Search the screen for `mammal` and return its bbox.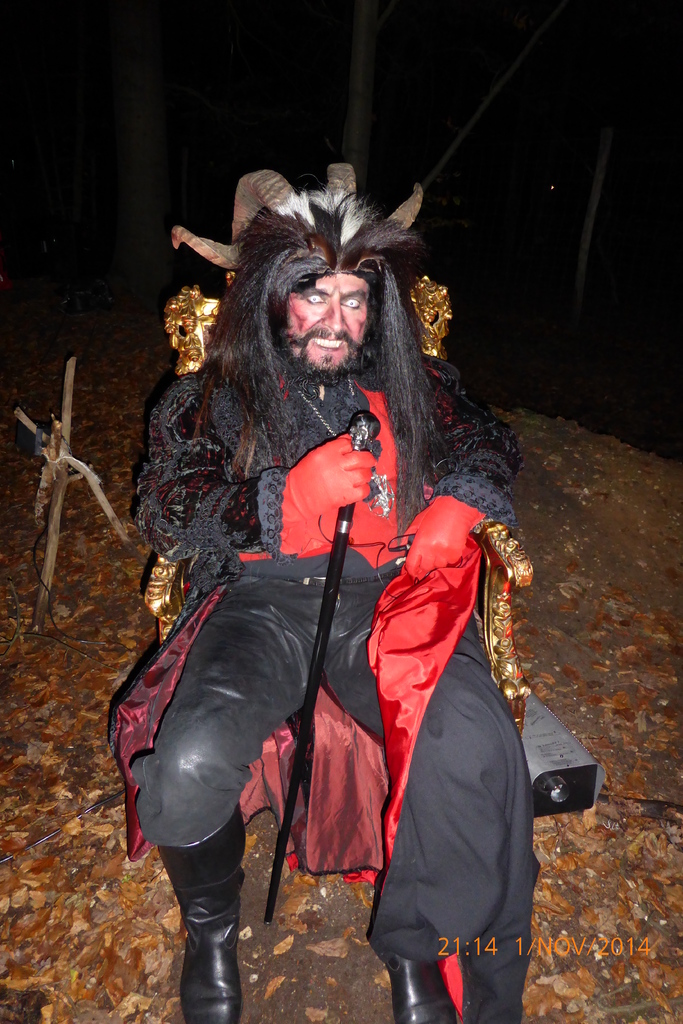
Found: left=136, top=149, right=554, bottom=1007.
